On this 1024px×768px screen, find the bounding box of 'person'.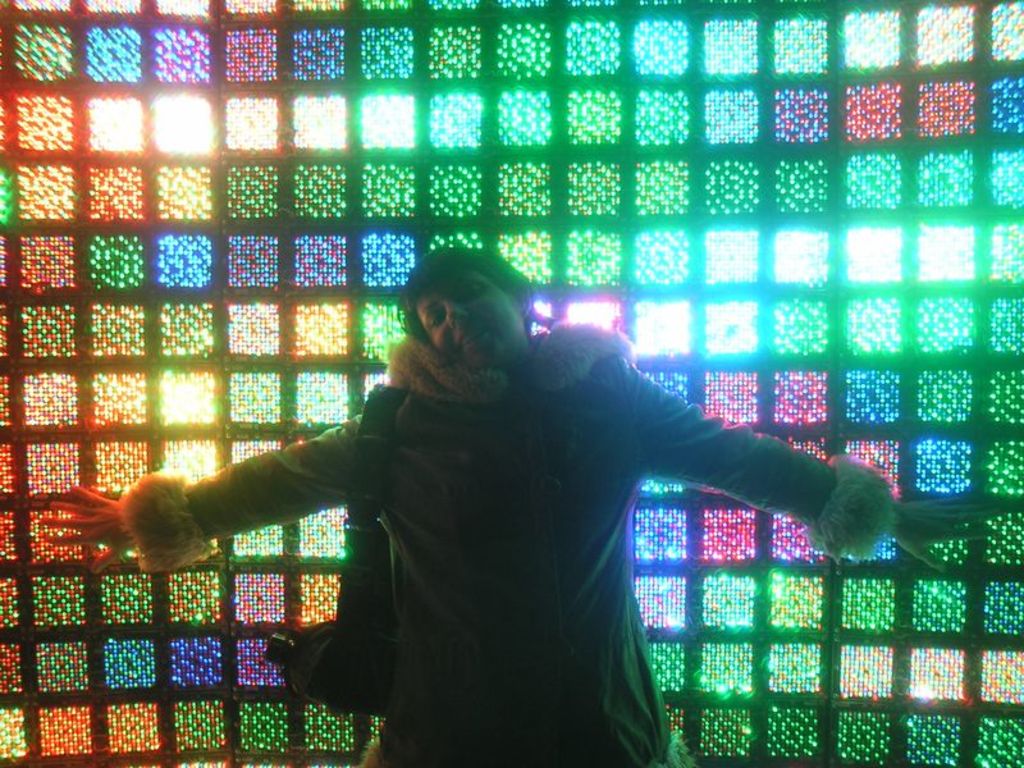
Bounding box: rect(38, 244, 1023, 767).
